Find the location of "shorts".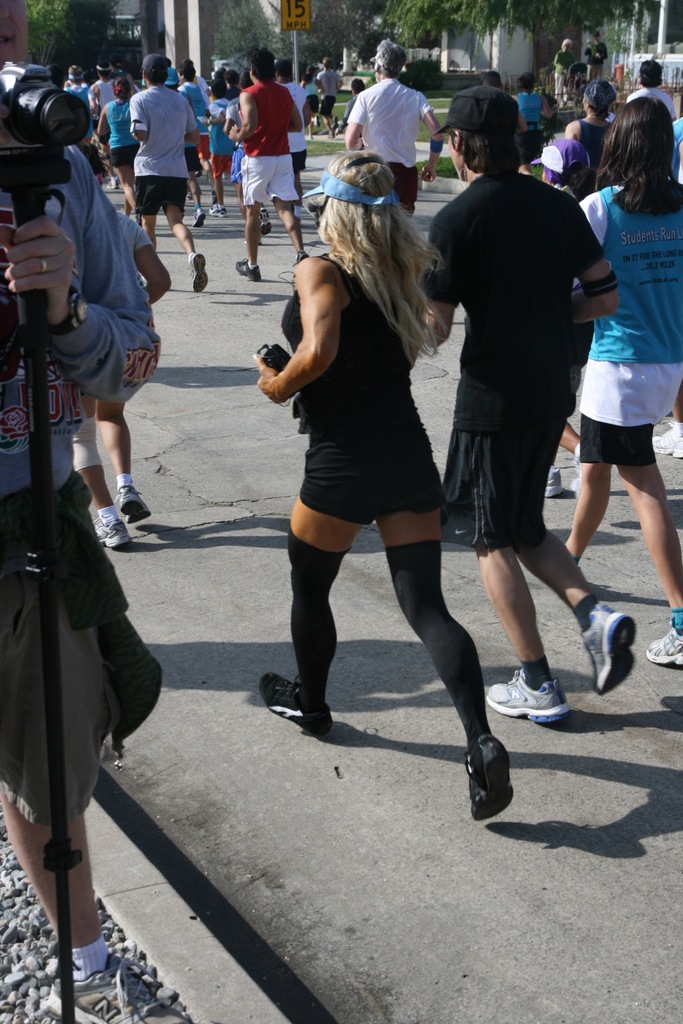
Location: [325, 97, 340, 116].
